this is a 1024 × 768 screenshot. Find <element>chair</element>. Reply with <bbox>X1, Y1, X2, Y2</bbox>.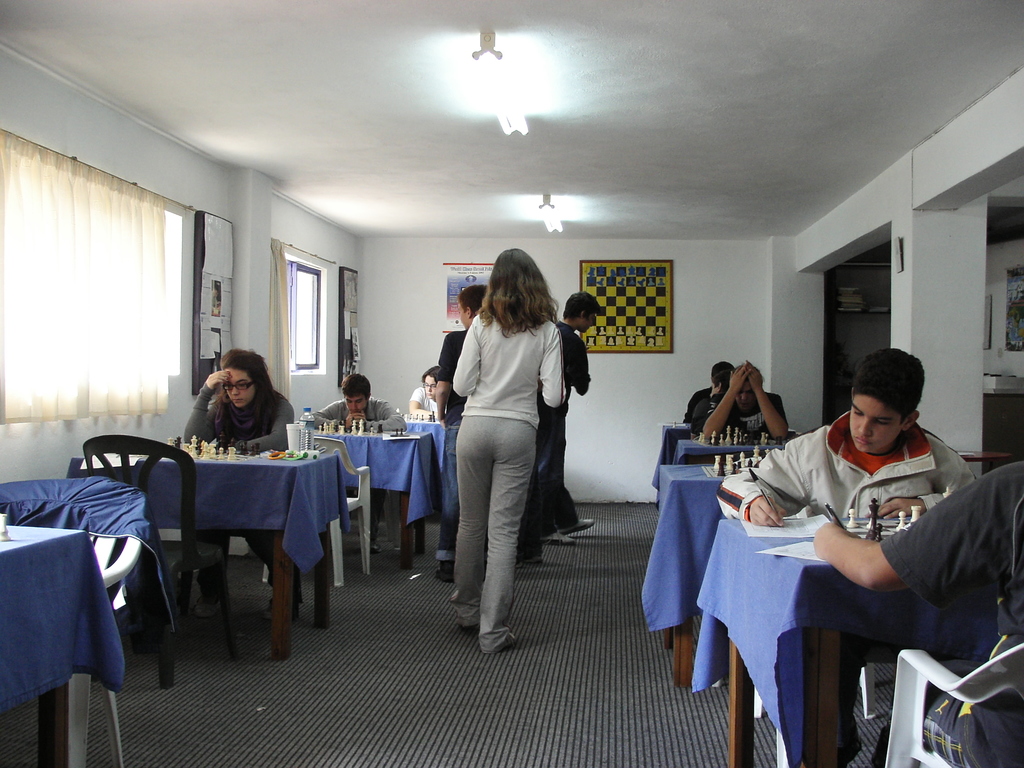
<bbox>748, 511, 881, 767</bbox>.
